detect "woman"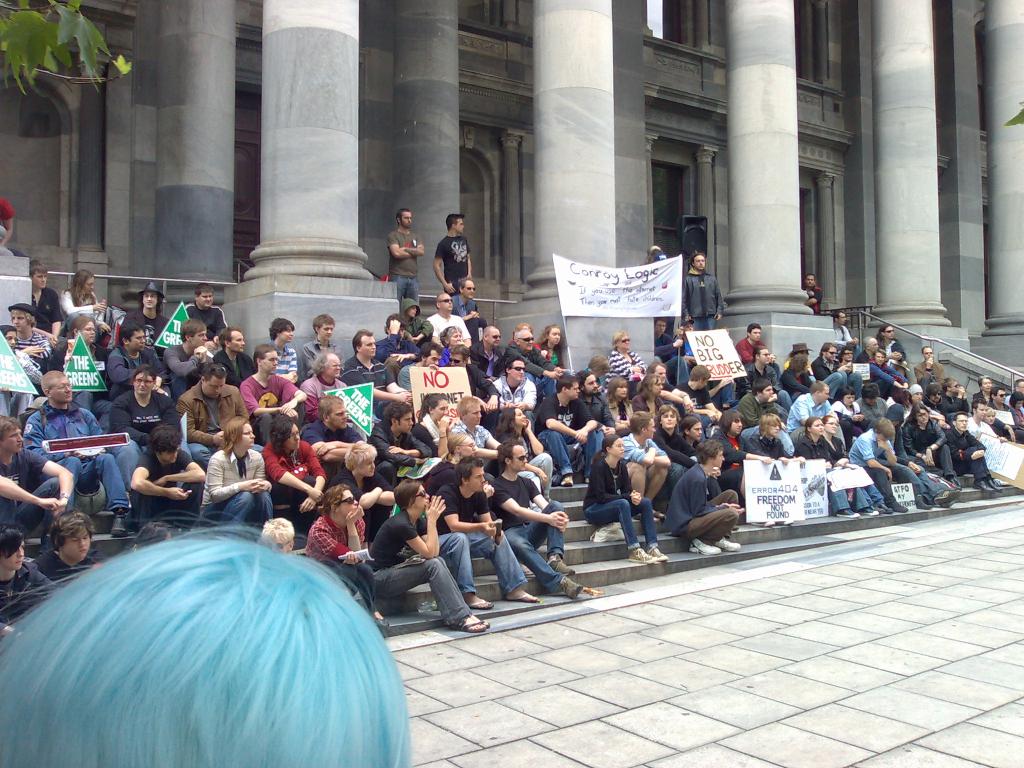
region(742, 419, 801, 465)
